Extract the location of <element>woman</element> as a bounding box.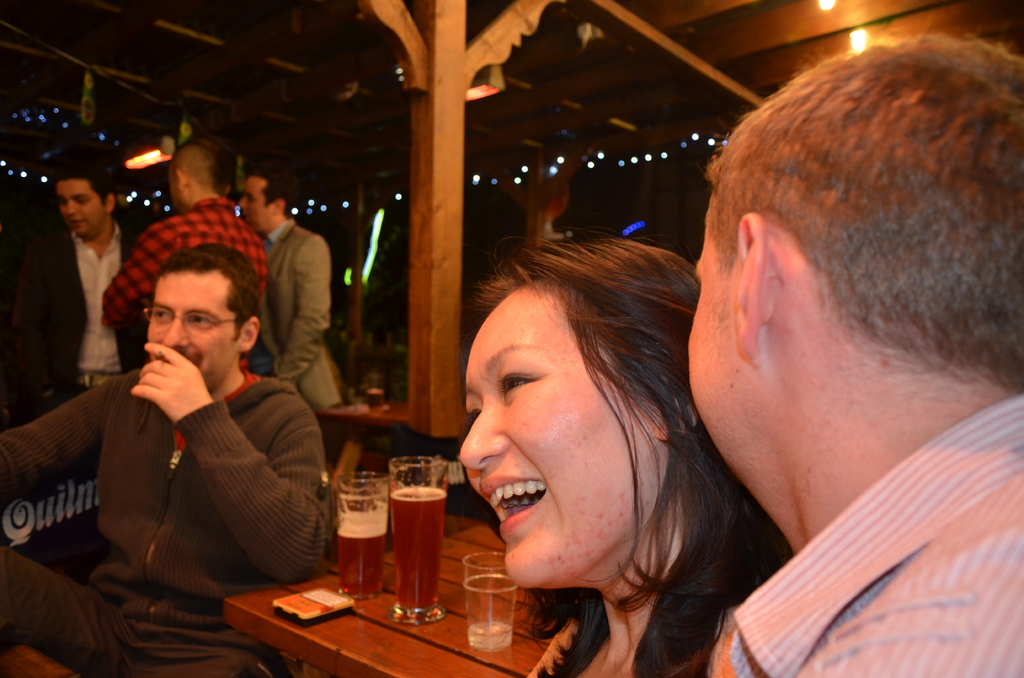
420/232/734/672.
